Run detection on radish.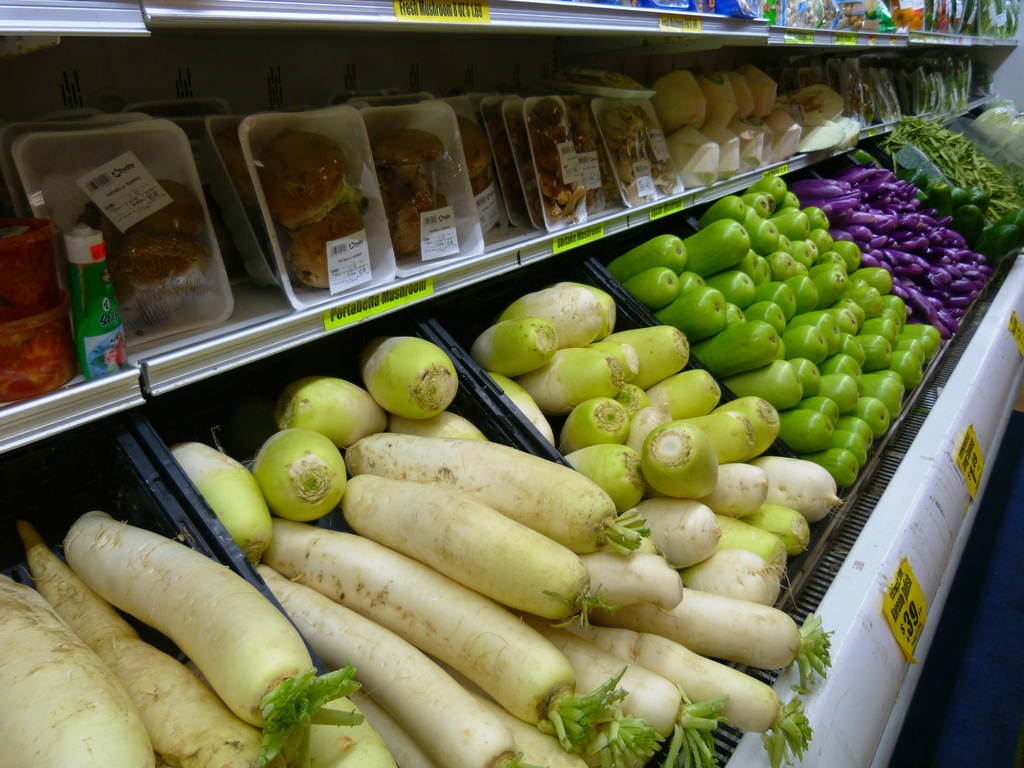
Result: (left=0, top=572, right=156, bottom=765).
